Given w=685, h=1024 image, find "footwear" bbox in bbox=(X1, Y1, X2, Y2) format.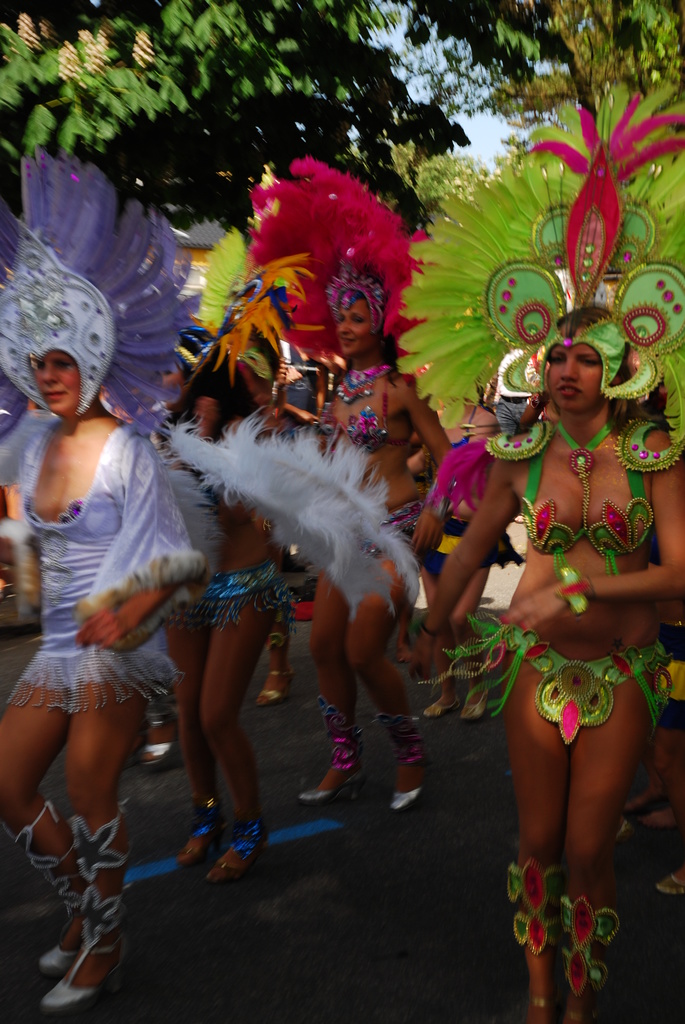
bbox=(416, 690, 461, 721).
